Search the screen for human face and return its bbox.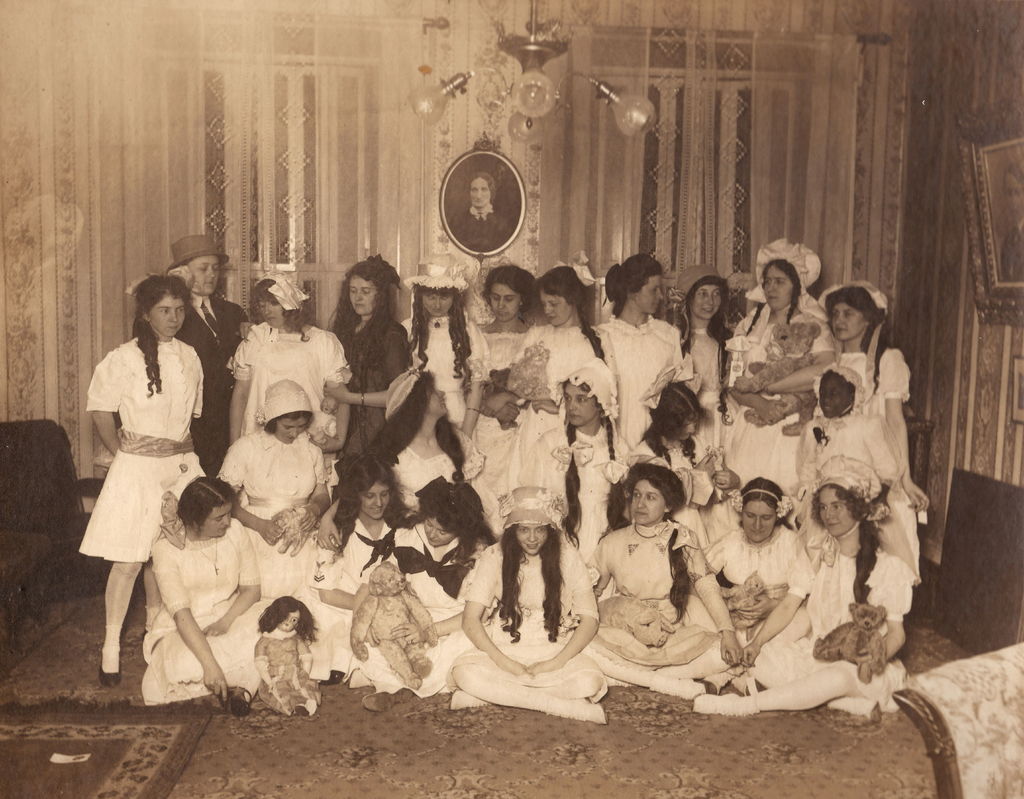
Found: 428/517/454/542.
